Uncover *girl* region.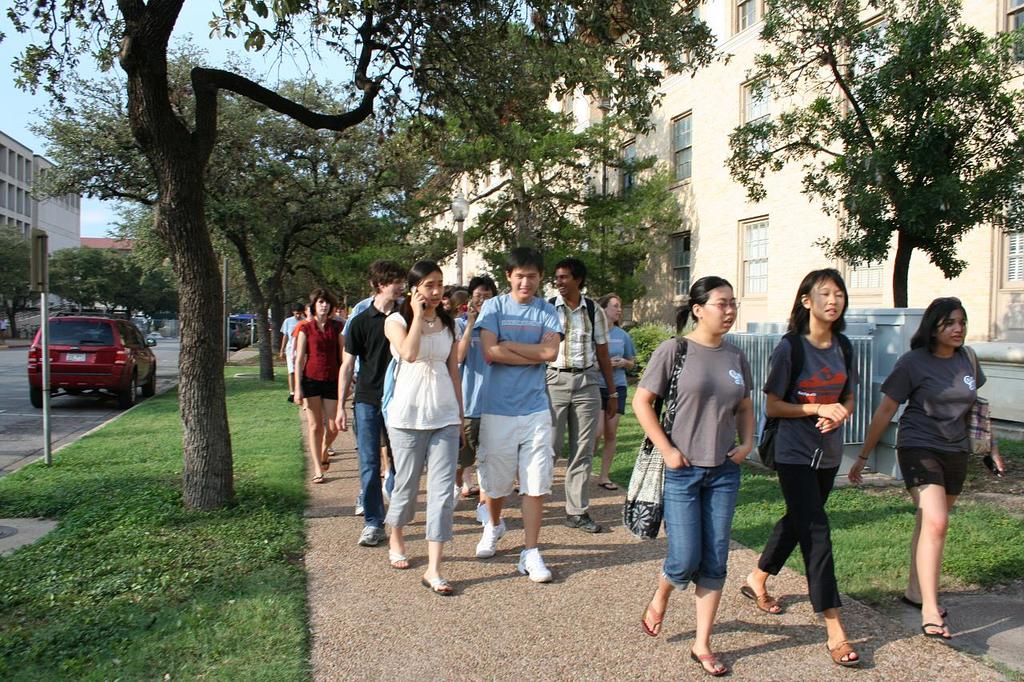
Uncovered: 294,286,345,483.
